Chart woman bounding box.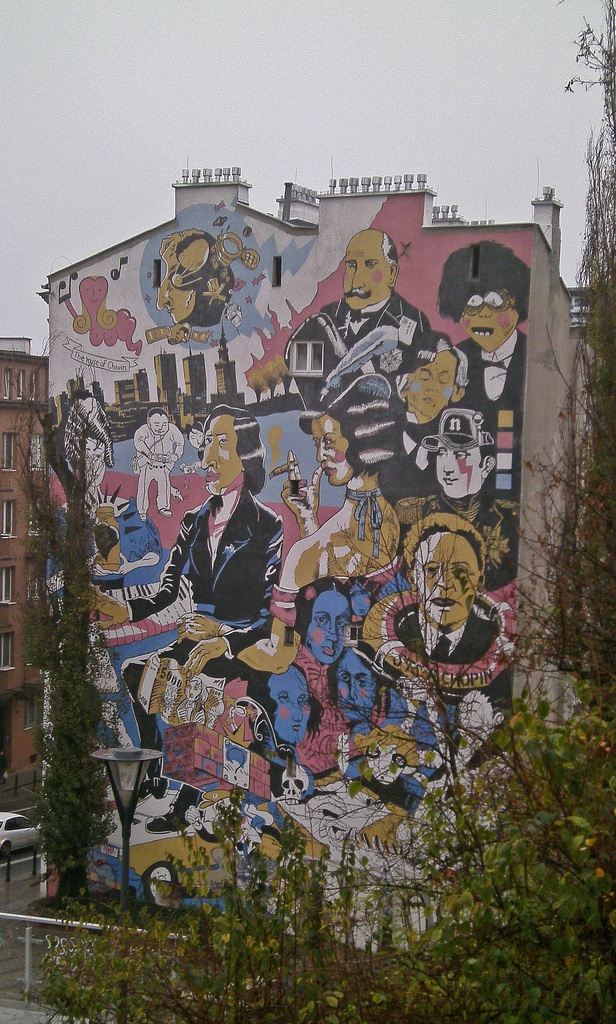
Charted: region(241, 657, 321, 774).
